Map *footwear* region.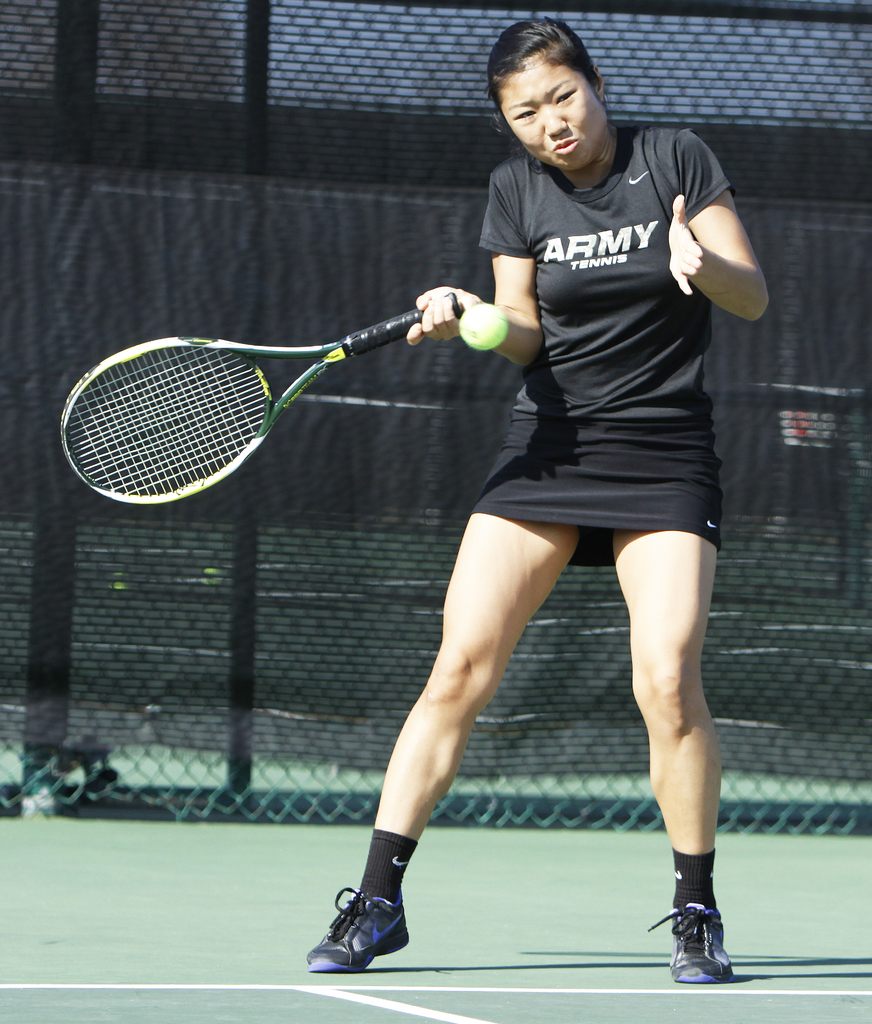
Mapped to [322, 892, 424, 971].
